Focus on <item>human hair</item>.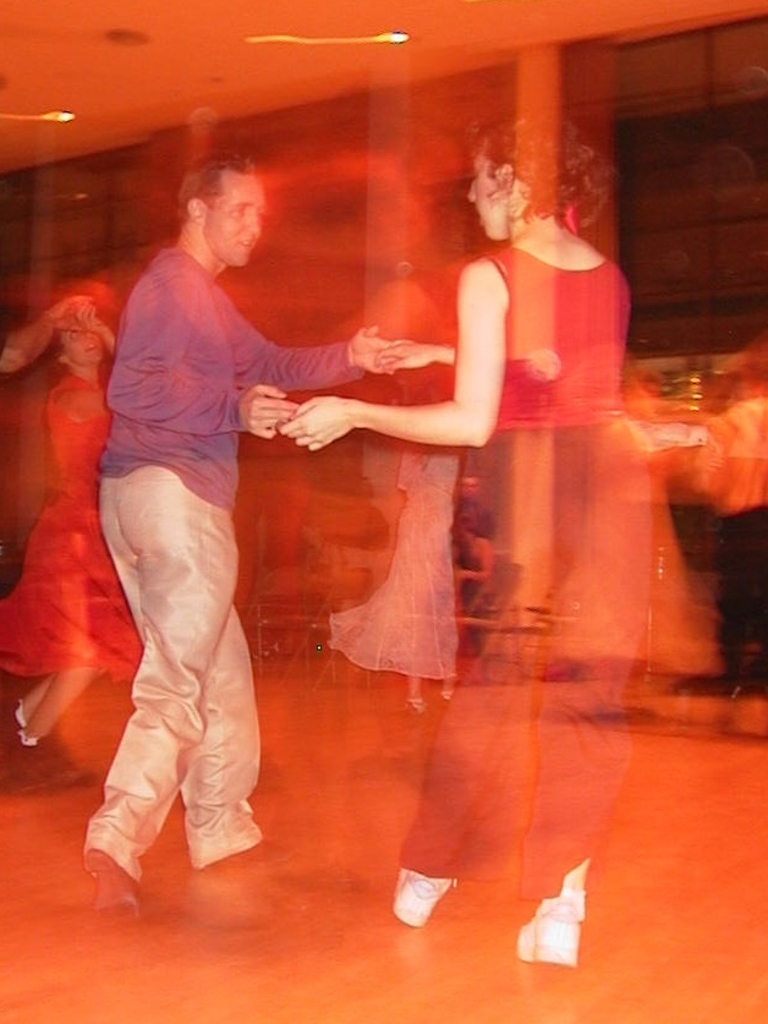
Focused at bbox=[166, 170, 253, 226].
